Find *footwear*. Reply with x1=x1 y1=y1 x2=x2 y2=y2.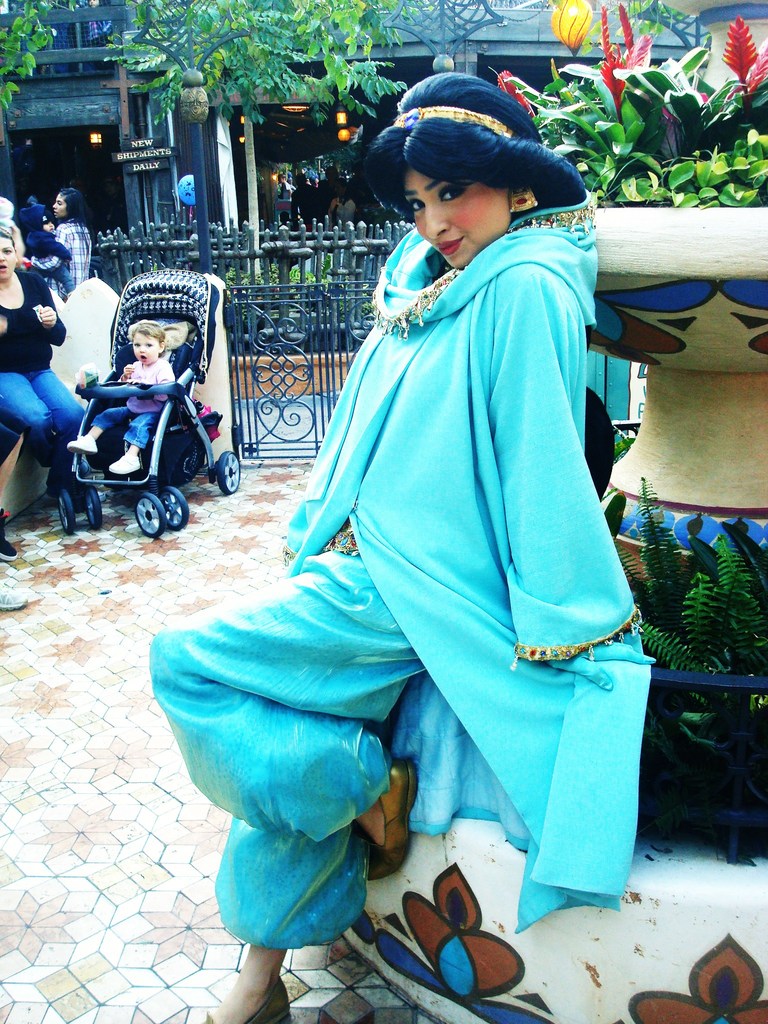
x1=0 y1=531 x2=23 y2=560.
